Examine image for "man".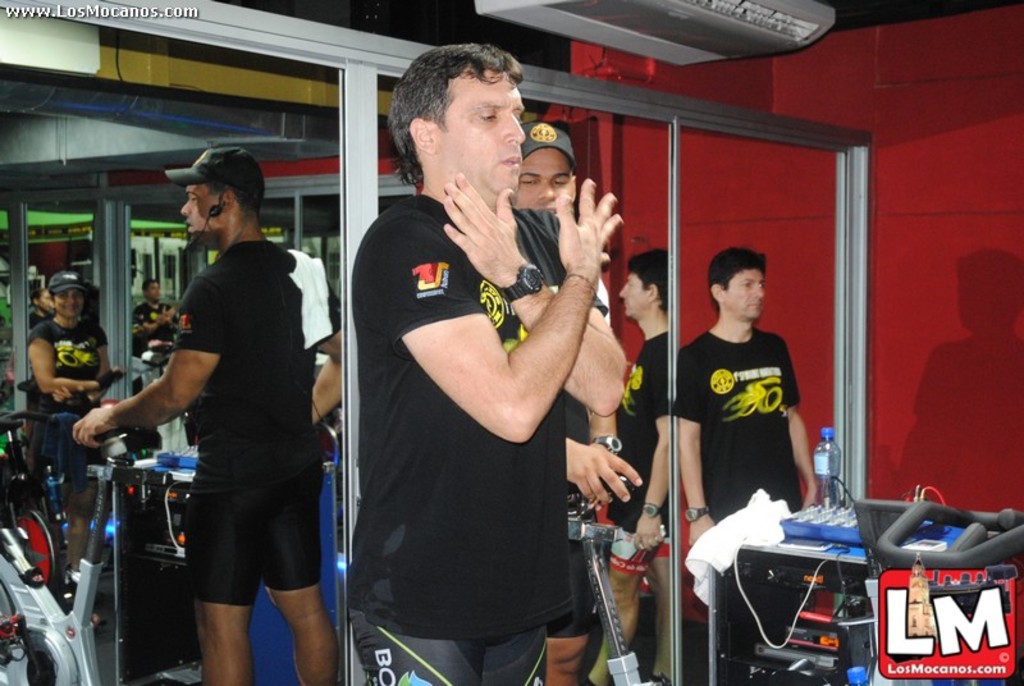
Examination result: <region>349, 41, 617, 685</region>.
